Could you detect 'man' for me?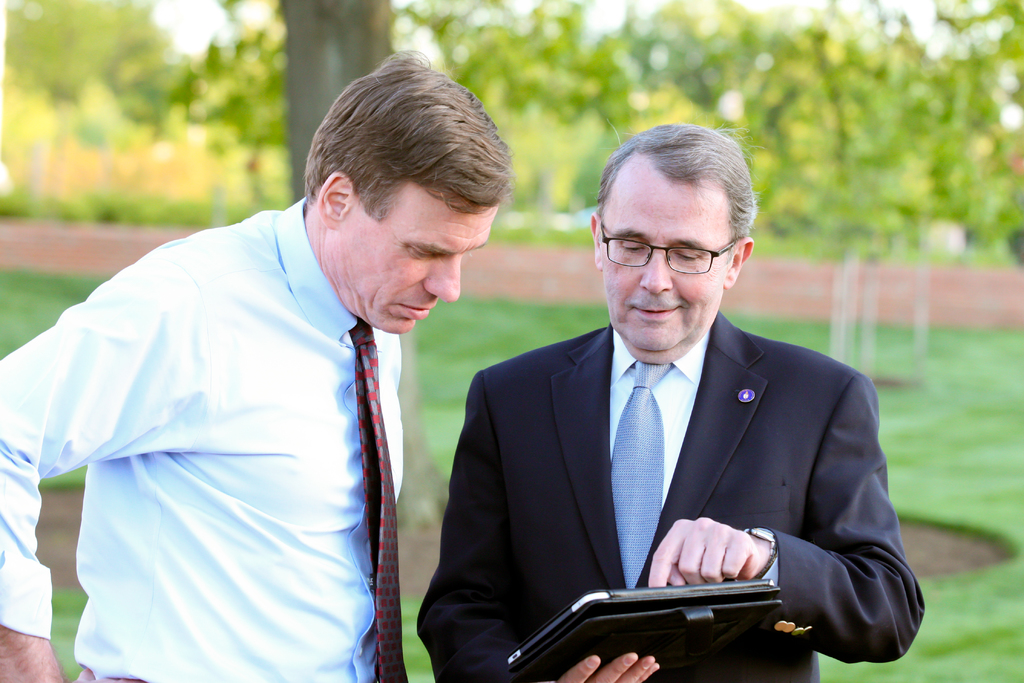
Detection result: [0,45,519,682].
